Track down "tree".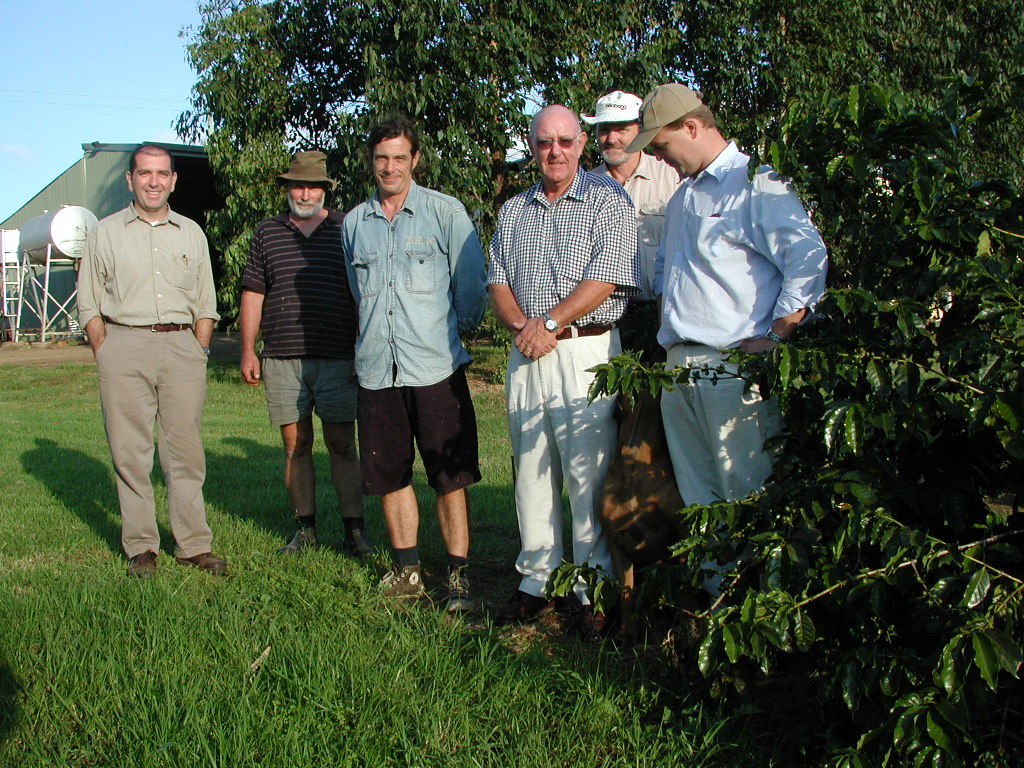
Tracked to [540,64,1023,766].
